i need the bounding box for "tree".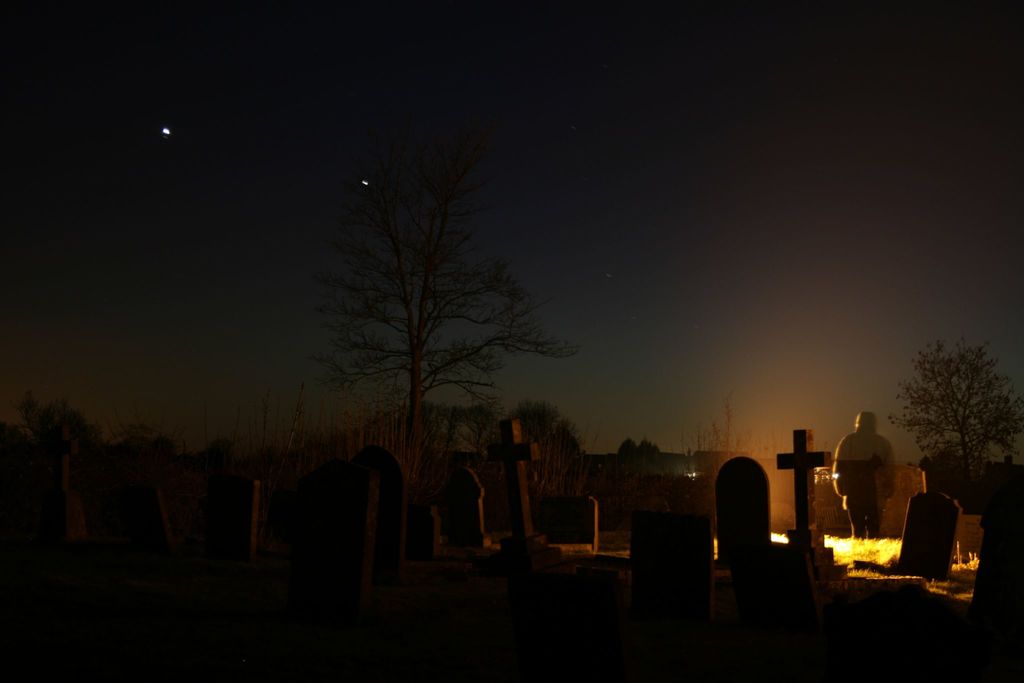
Here it is: (300,116,570,519).
